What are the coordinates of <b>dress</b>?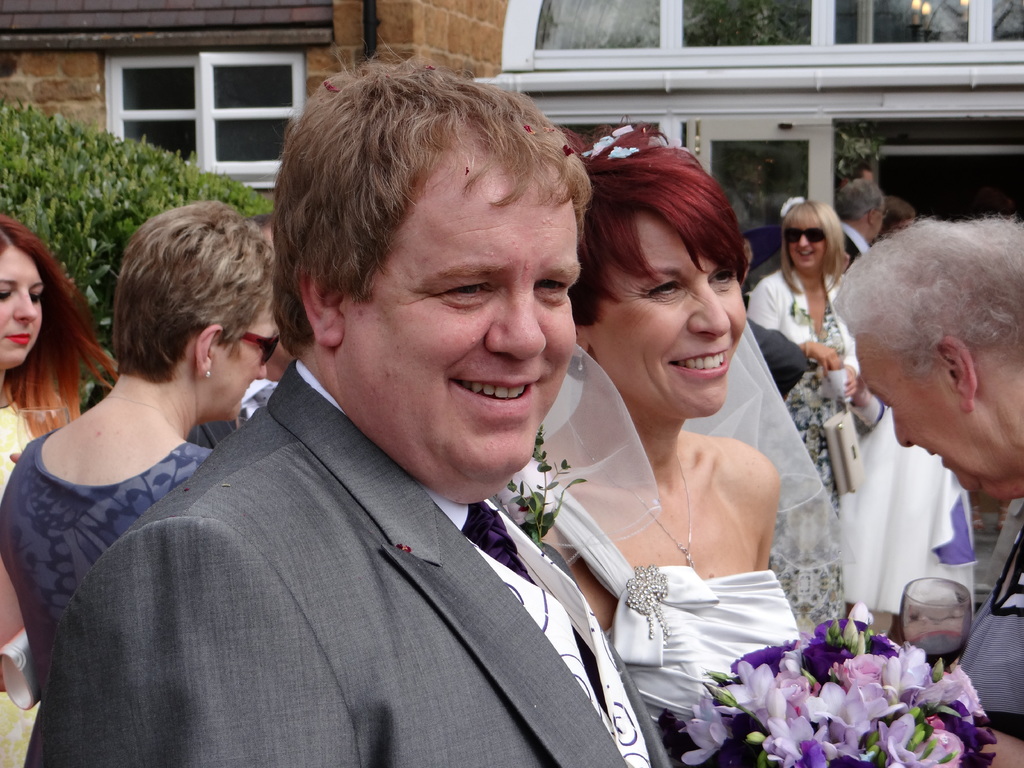
495, 323, 845, 724.
